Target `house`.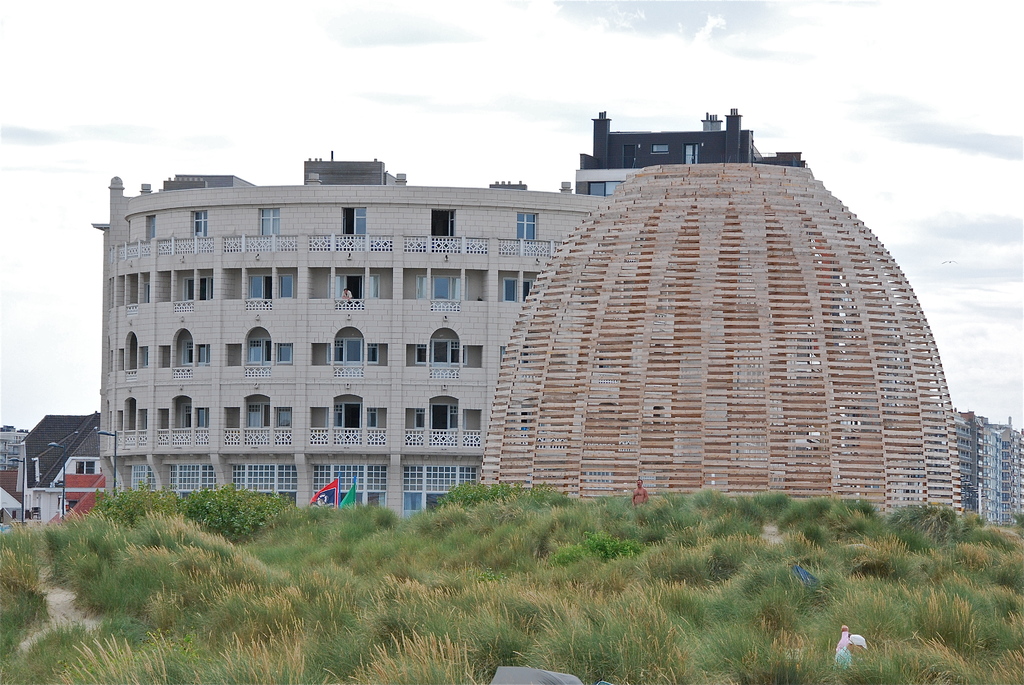
Target region: {"left": 251, "top": 196, "right": 323, "bottom": 231}.
